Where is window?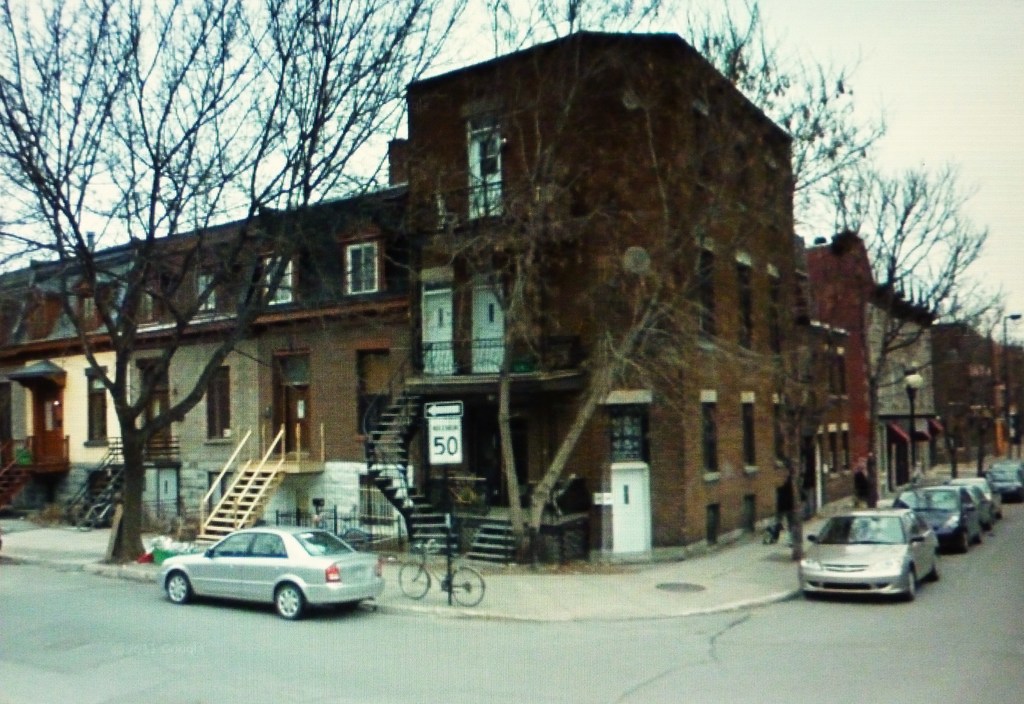
[left=609, top=412, right=648, bottom=463].
